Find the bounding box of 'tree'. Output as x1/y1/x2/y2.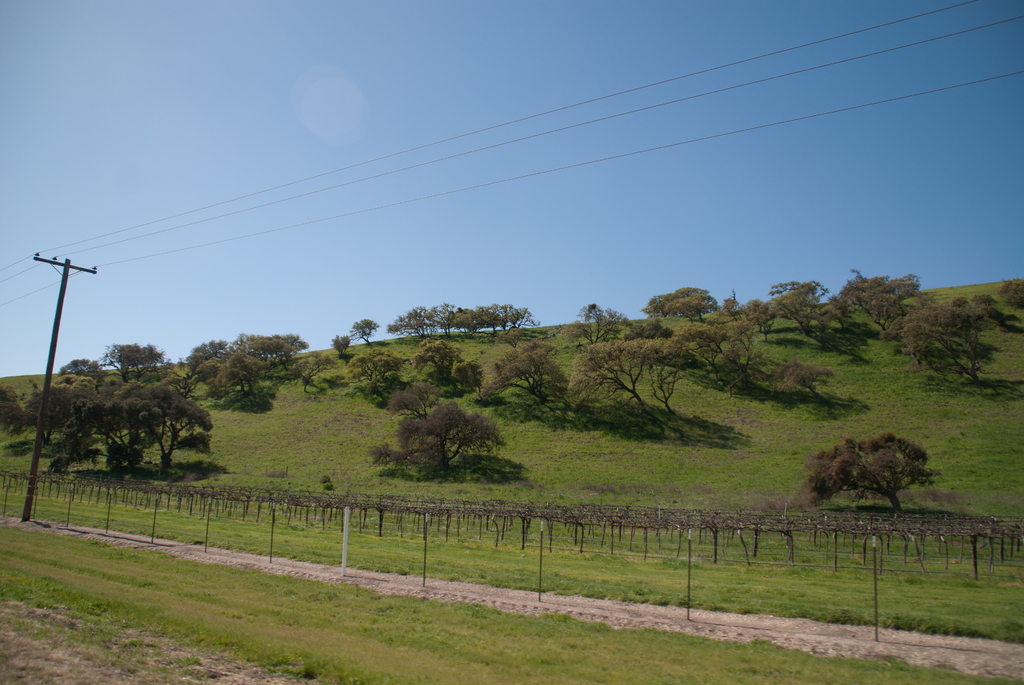
742/269/836/336.
